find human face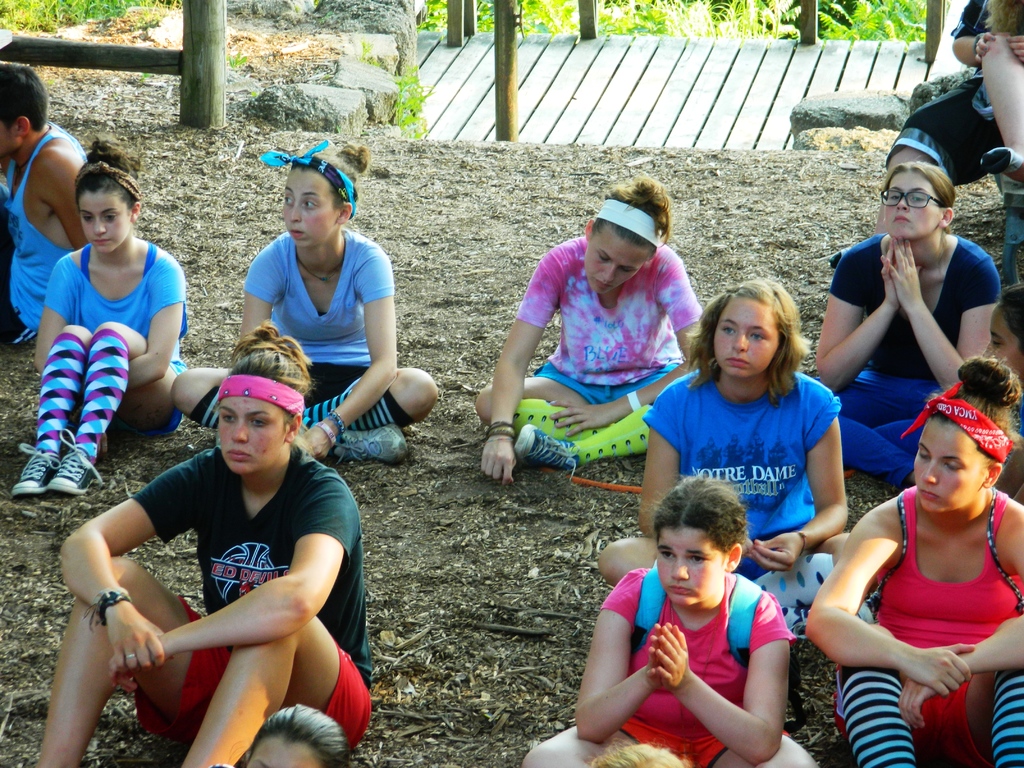
212/401/297/476
